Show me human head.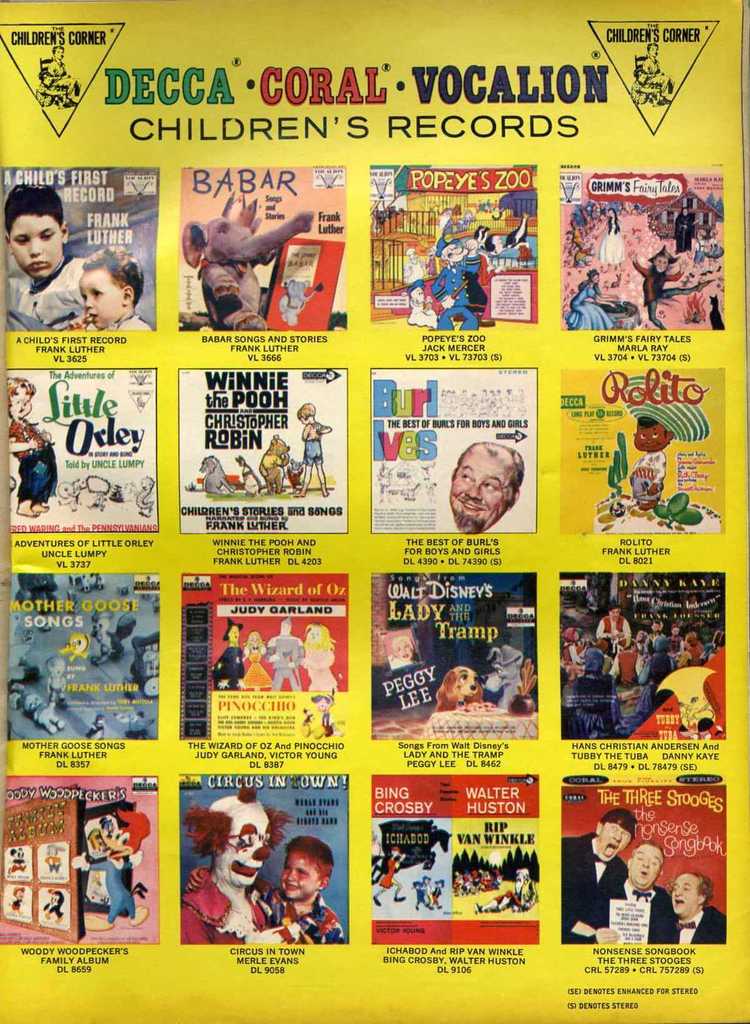
human head is here: 685 634 701 646.
